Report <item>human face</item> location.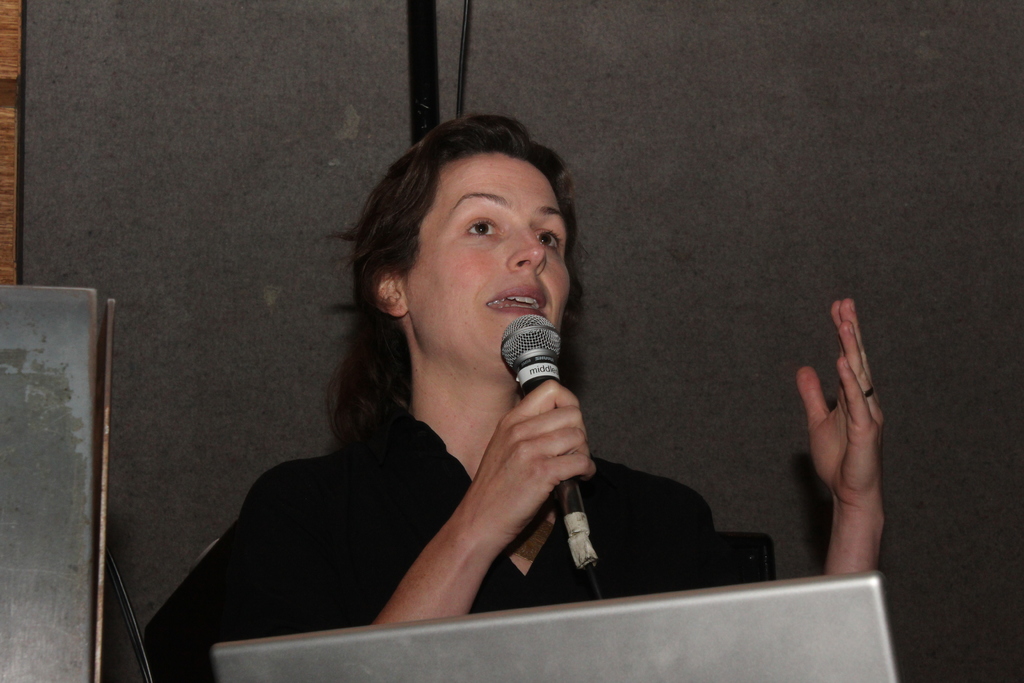
Report: box(408, 153, 570, 378).
